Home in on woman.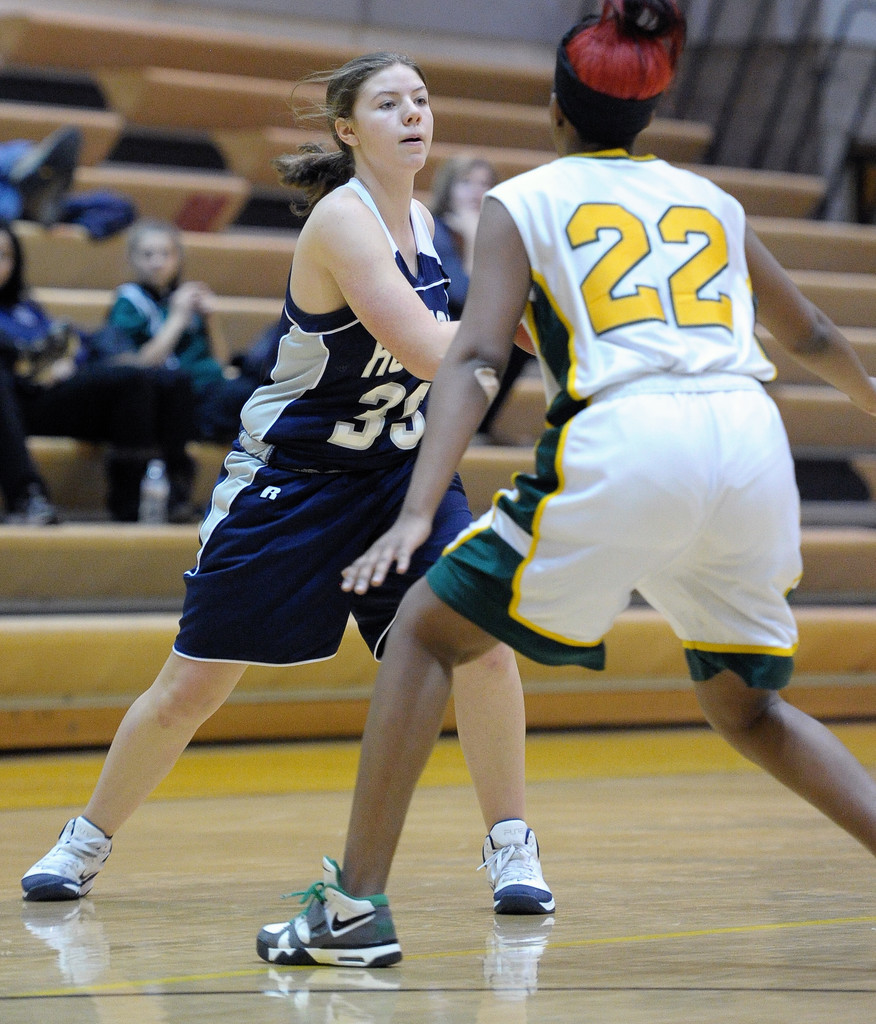
Homed in at (21, 50, 556, 913).
